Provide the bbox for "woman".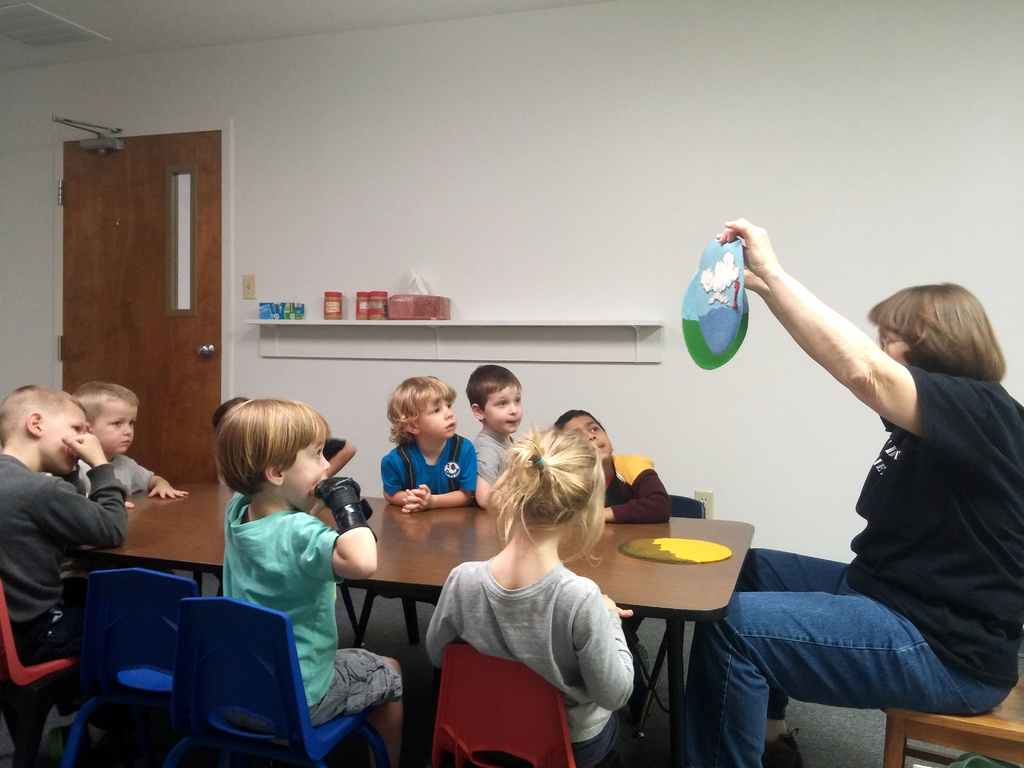
box=[705, 211, 1019, 758].
